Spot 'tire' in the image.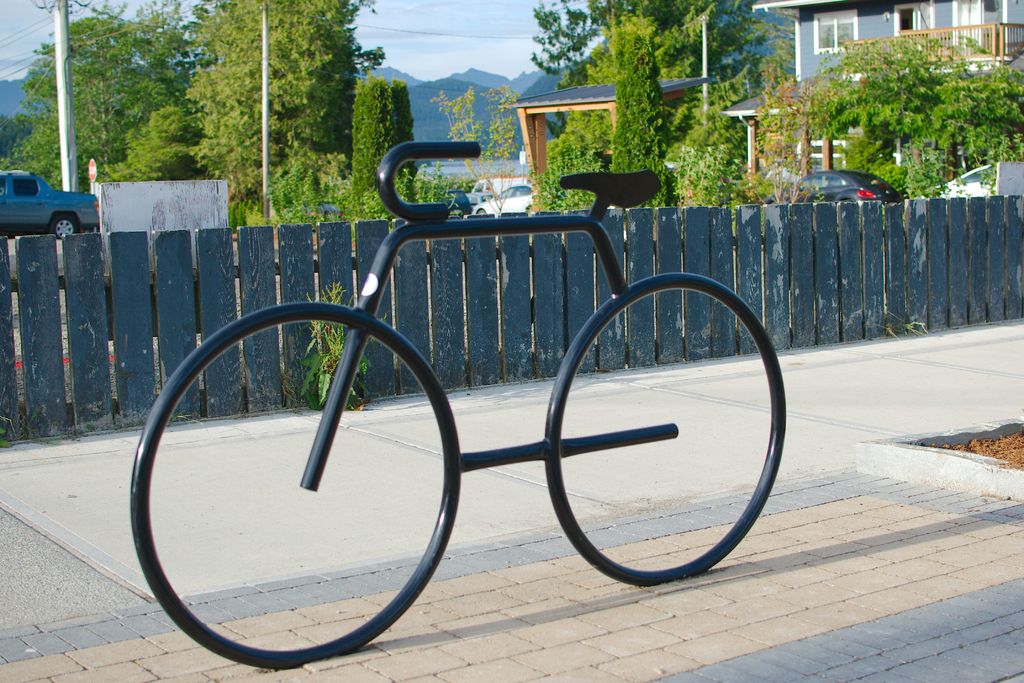
'tire' found at <box>527,208,536,215</box>.
